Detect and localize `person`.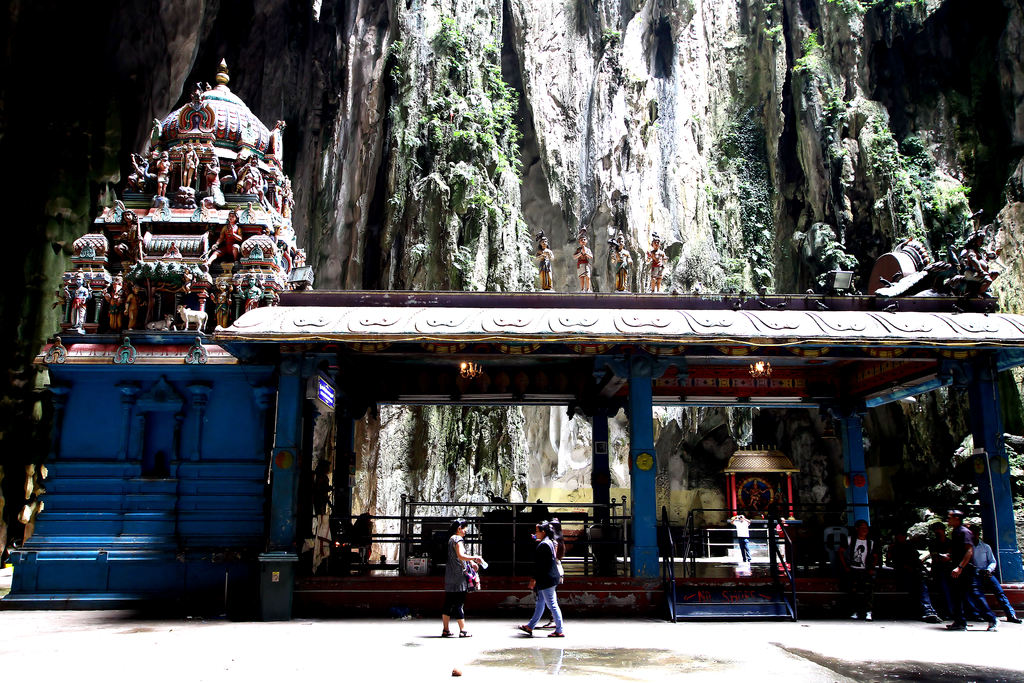
Localized at box(517, 521, 566, 641).
